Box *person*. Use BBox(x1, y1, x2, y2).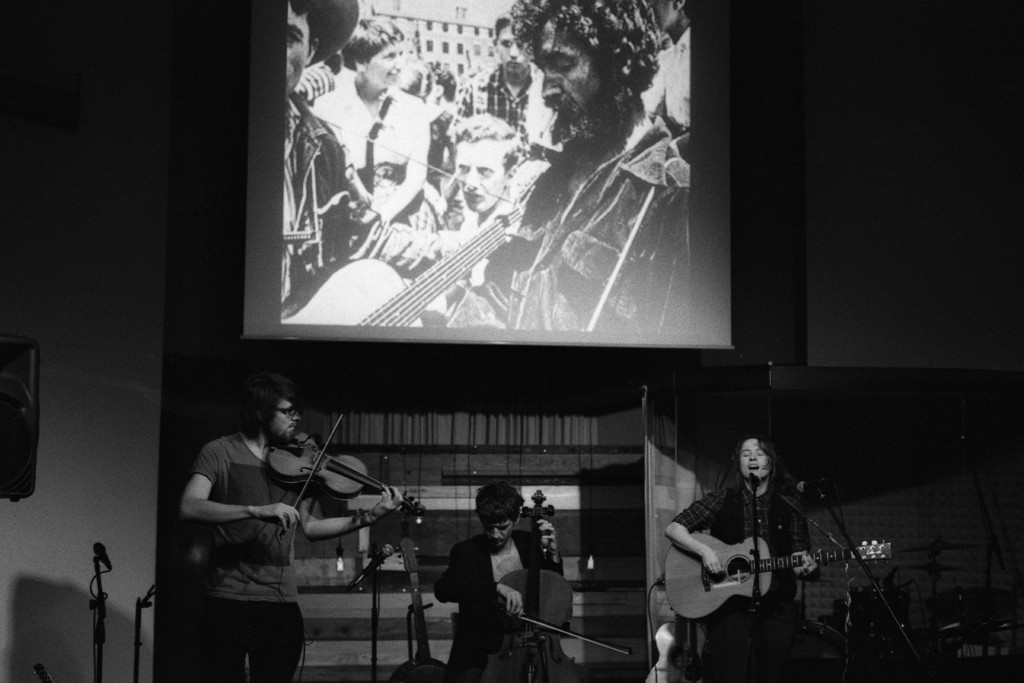
BBox(435, 475, 564, 682).
